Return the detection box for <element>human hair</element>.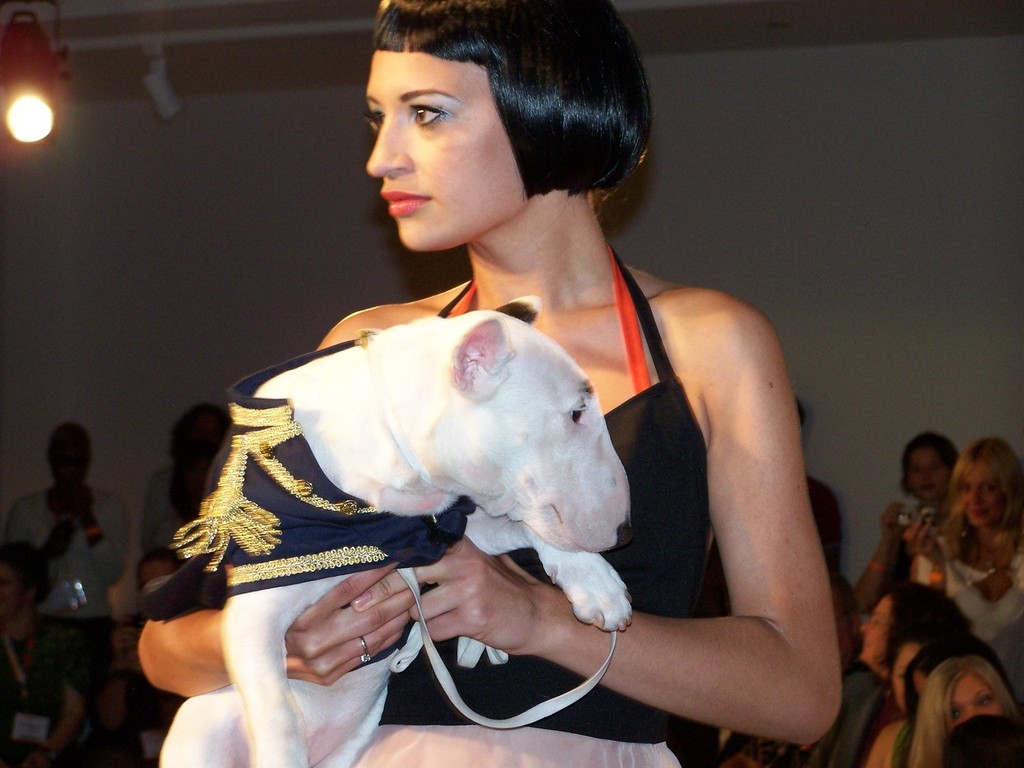
BBox(905, 431, 965, 503).
